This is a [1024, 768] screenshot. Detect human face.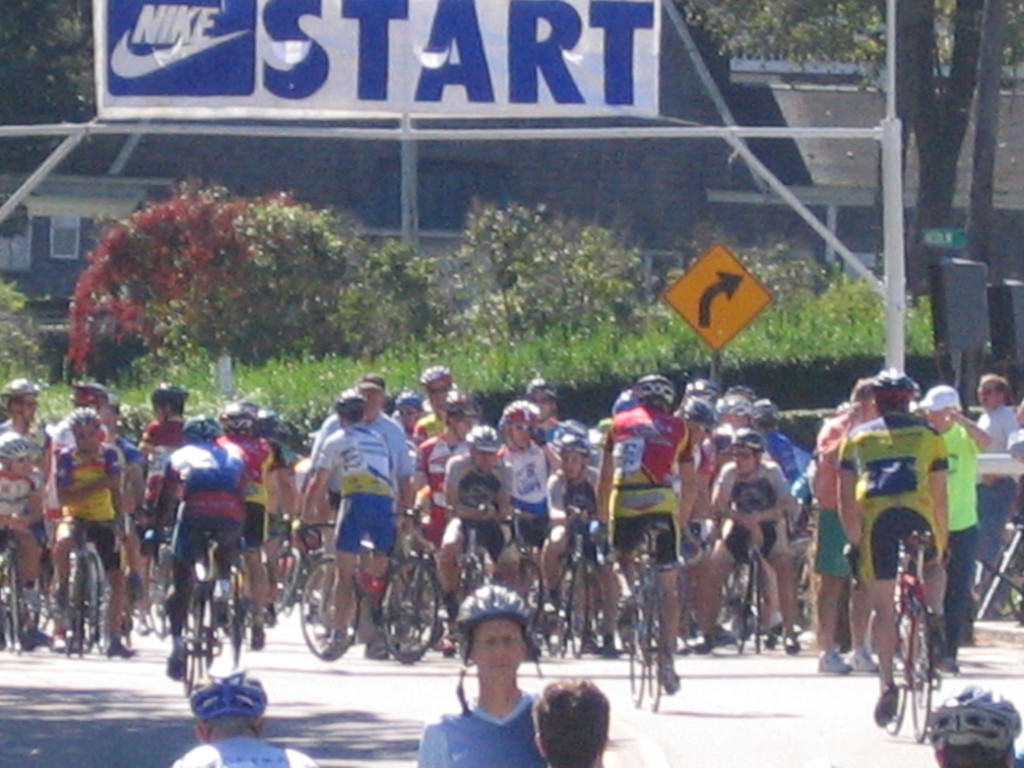
left=75, top=422, right=104, bottom=452.
